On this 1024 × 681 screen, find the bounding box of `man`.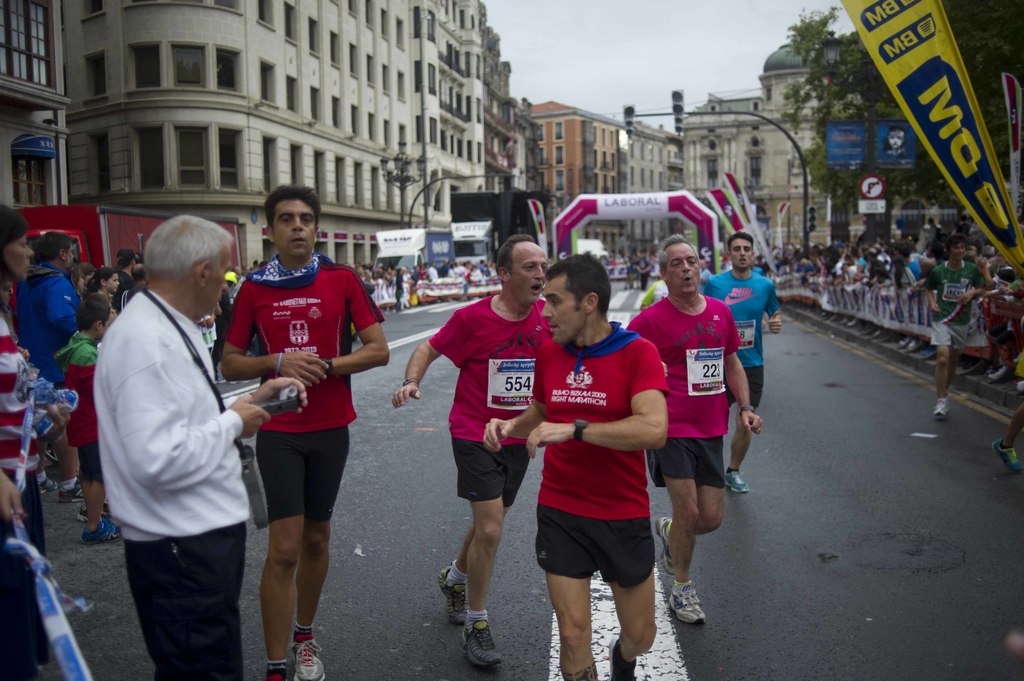
Bounding box: <region>927, 239, 986, 417</region>.
